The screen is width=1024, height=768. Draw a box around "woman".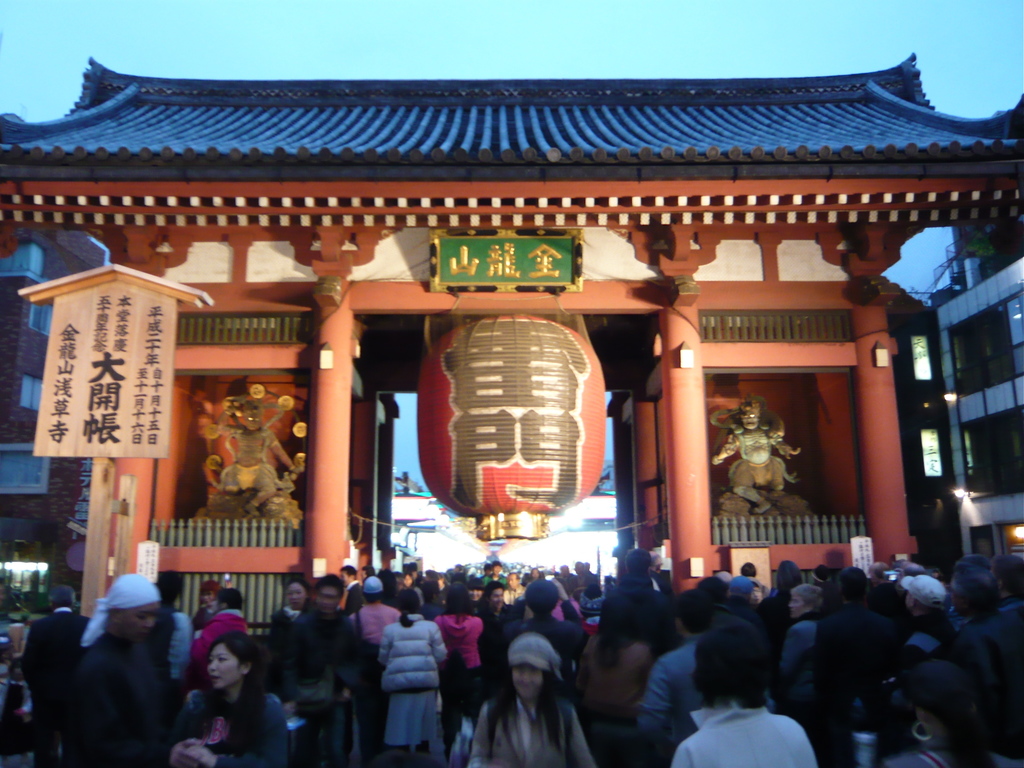
box(476, 630, 588, 758).
